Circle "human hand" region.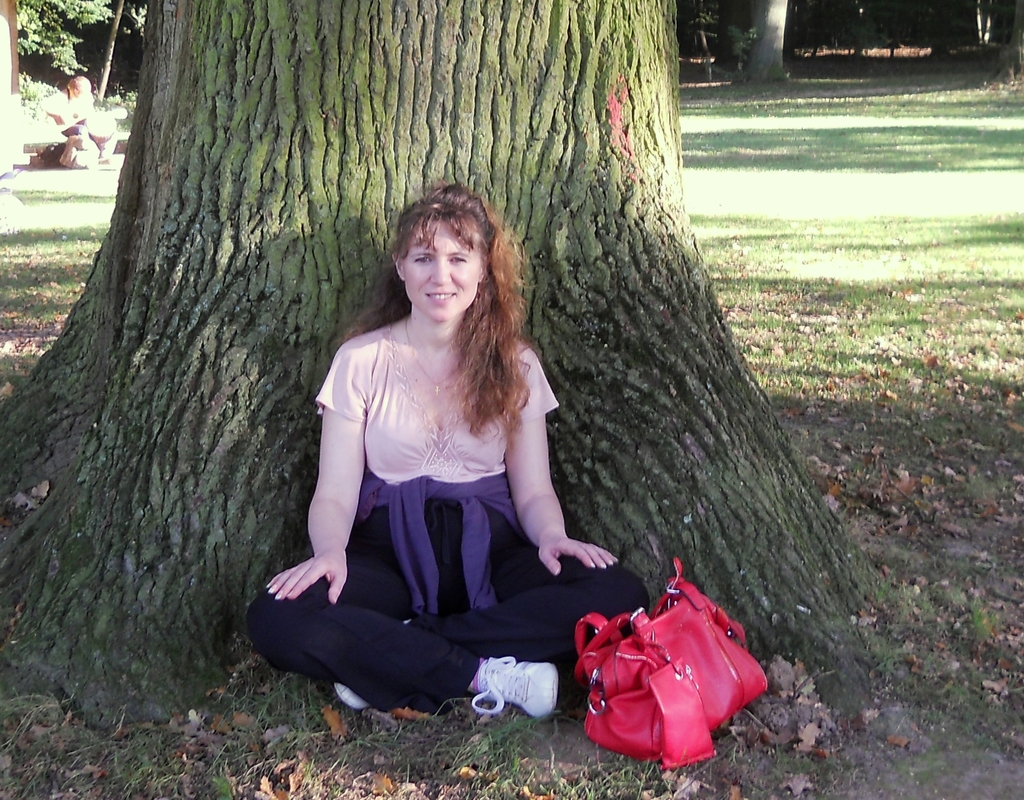
Region: [538, 535, 624, 580].
